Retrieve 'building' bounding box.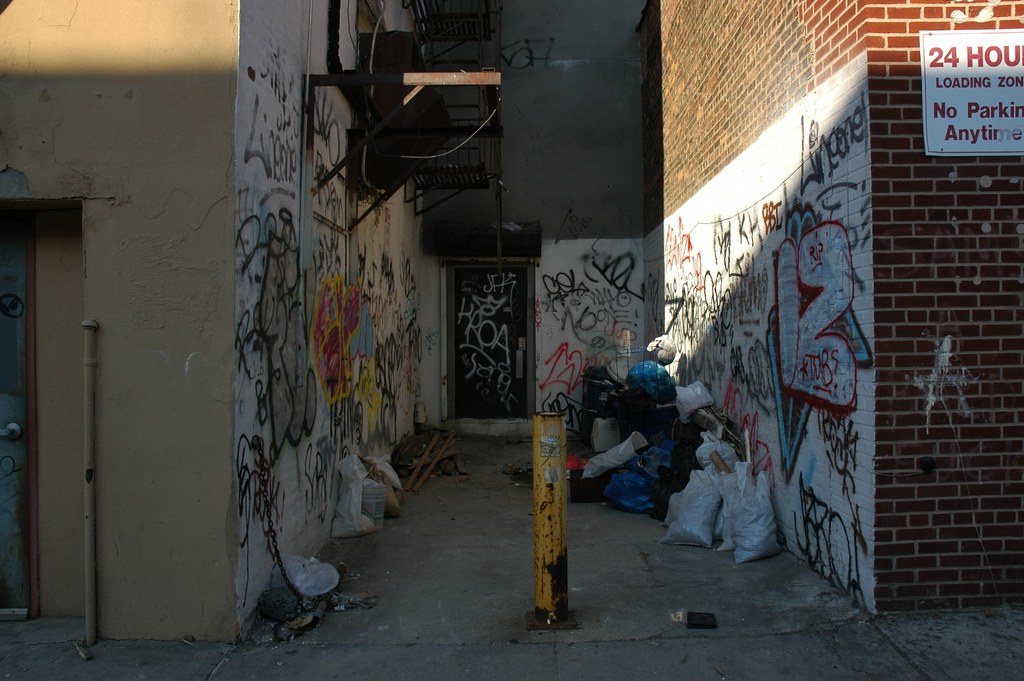
Bounding box: bbox(0, 1, 458, 654).
